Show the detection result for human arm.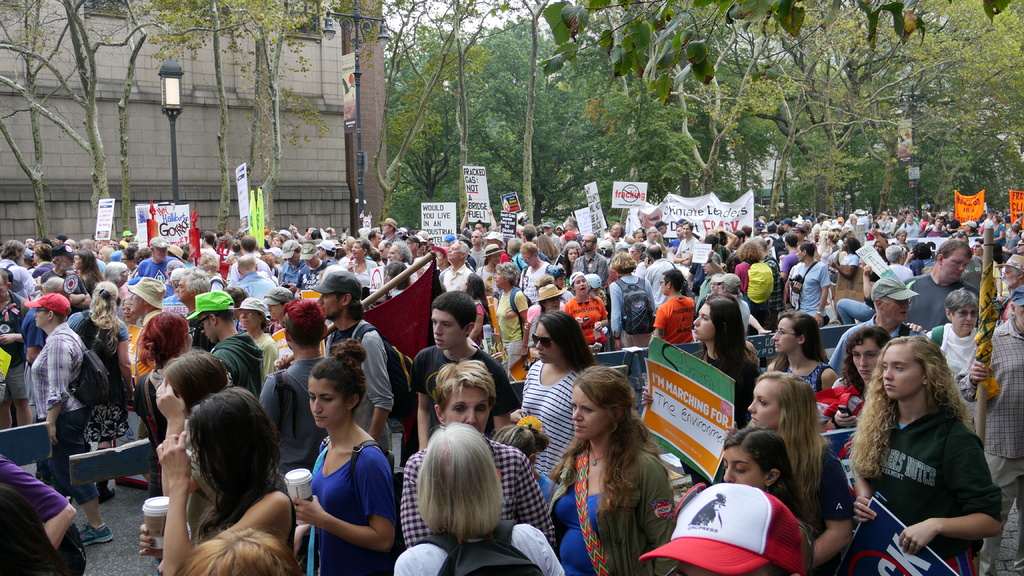
l=718, t=228, r=739, b=251.
